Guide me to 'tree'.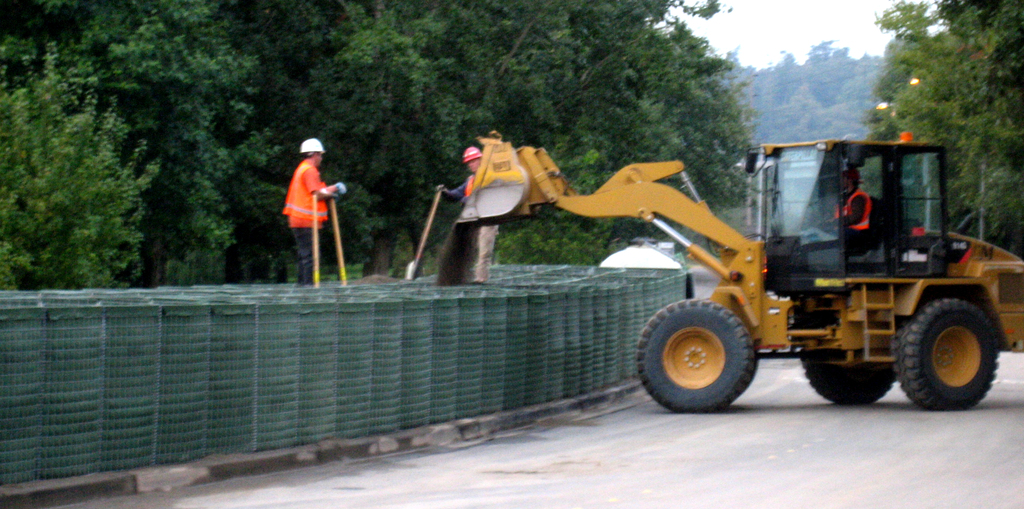
Guidance: pyautogui.locateOnScreen(101, 0, 275, 286).
